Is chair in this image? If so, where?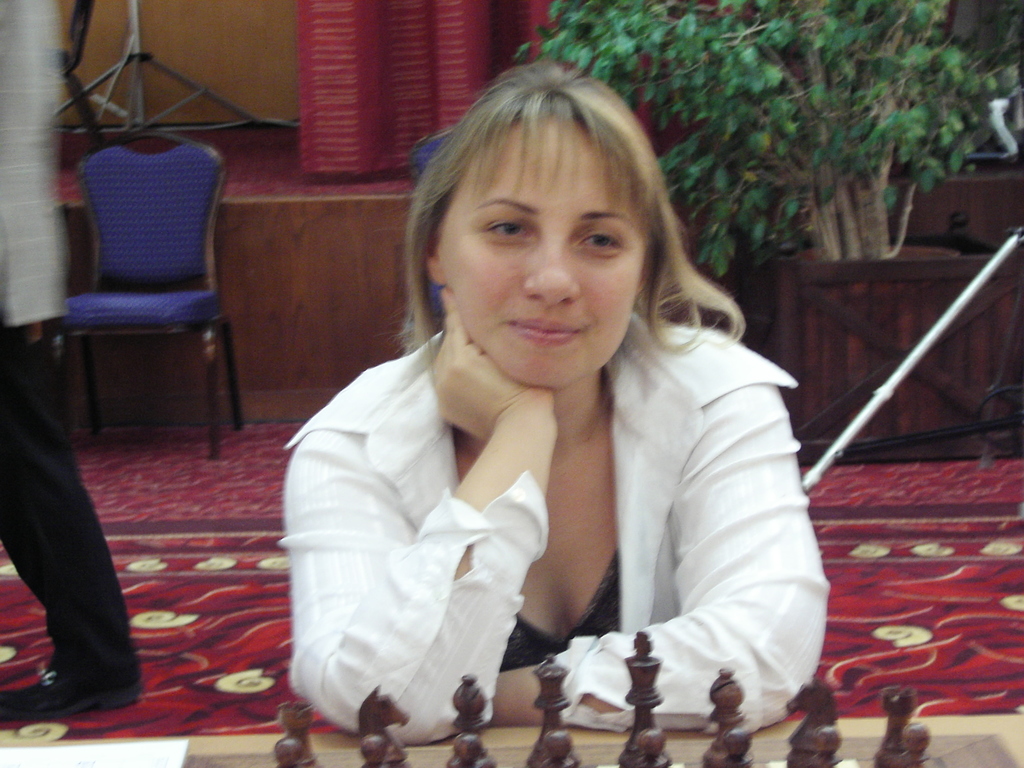
Yes, at (37, 132, 262, 495).
